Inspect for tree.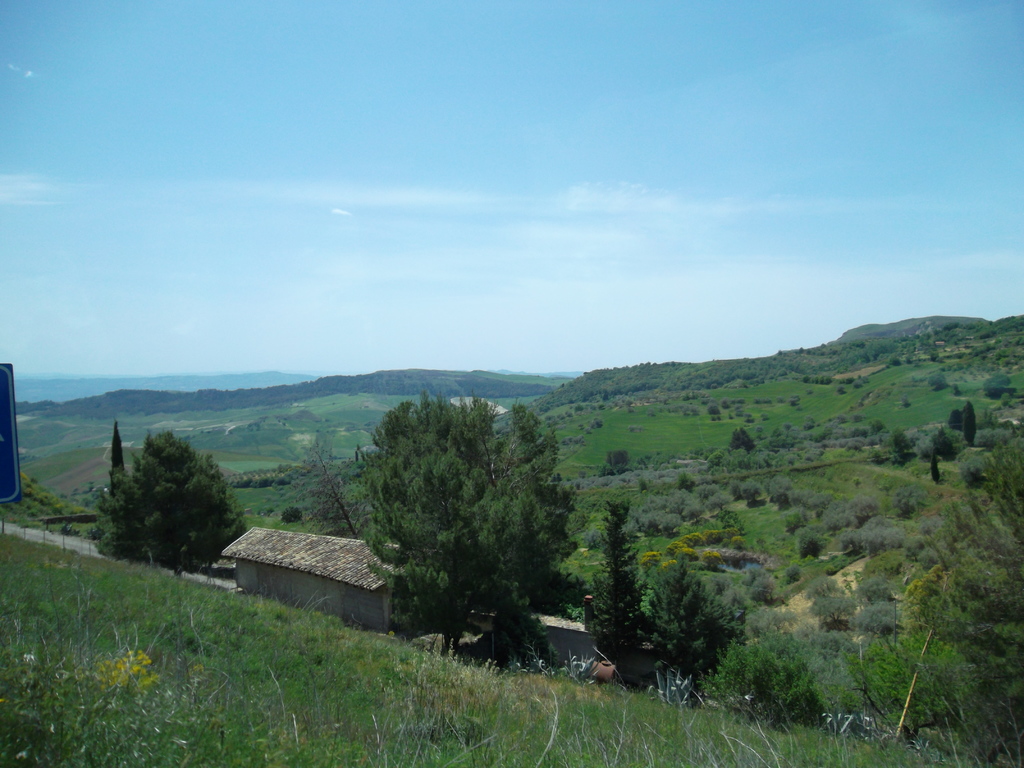
Inspection: detection(725, 428, 758, 454).
